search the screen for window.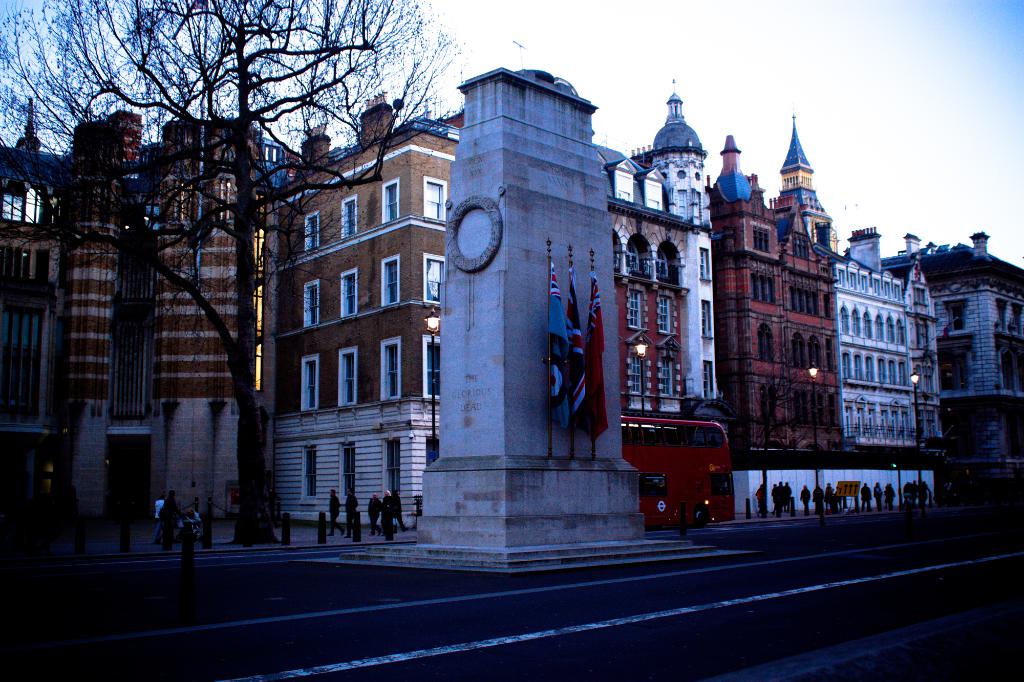
Found at BBox(856, 315, 860, 333).
